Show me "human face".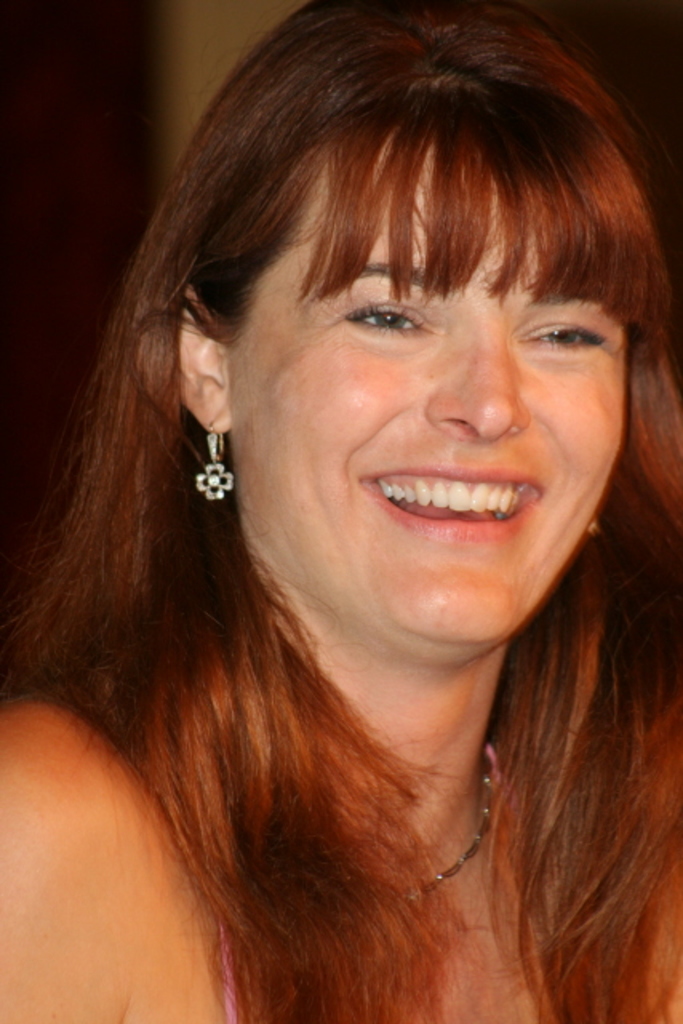
"human face" is here: box=[227, 142, 624, 648].
